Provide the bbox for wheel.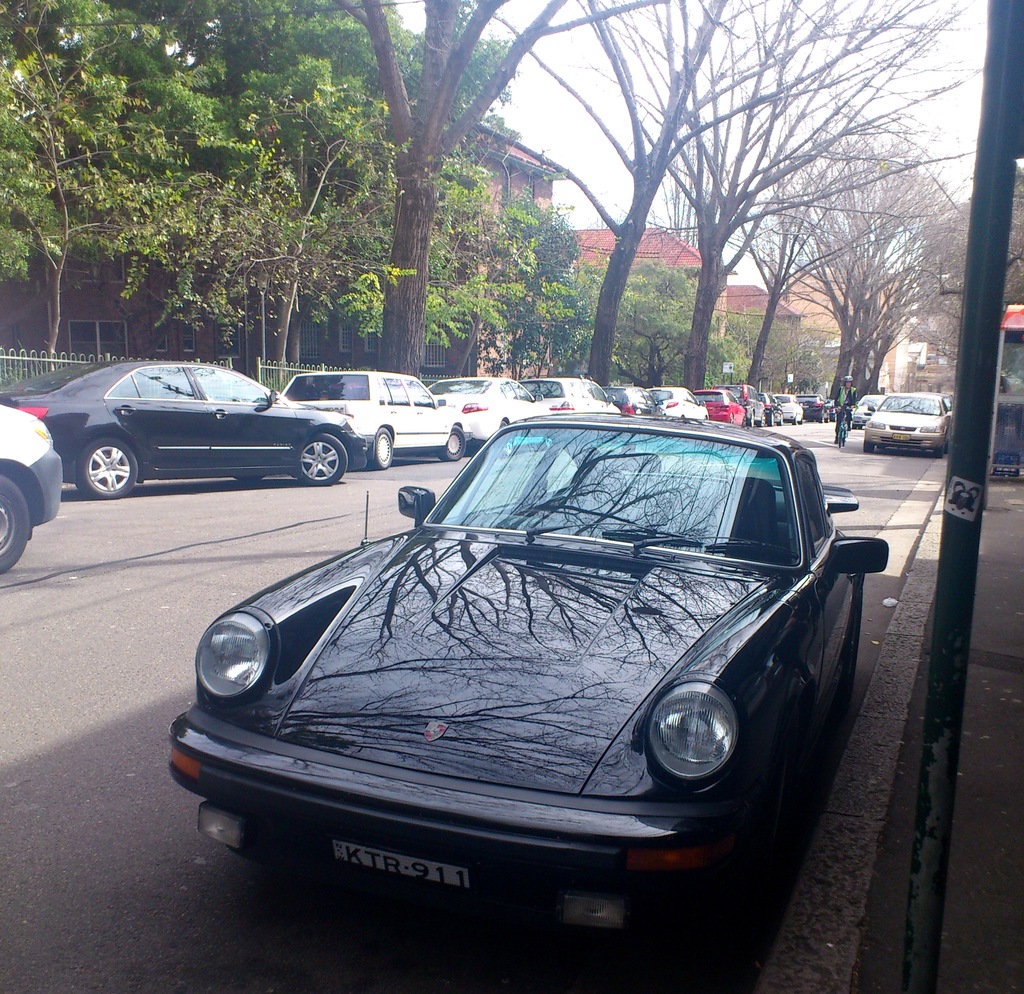
left=72, top=443, right=136, bottom=497.
